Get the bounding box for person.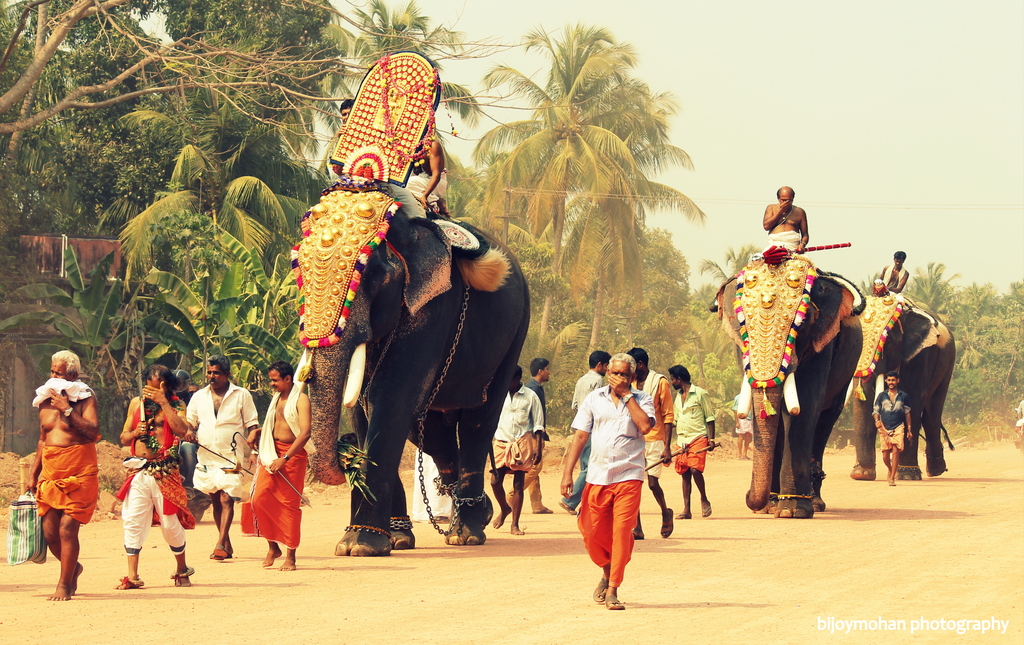
<region>416, 445, 452, 518</region>.
